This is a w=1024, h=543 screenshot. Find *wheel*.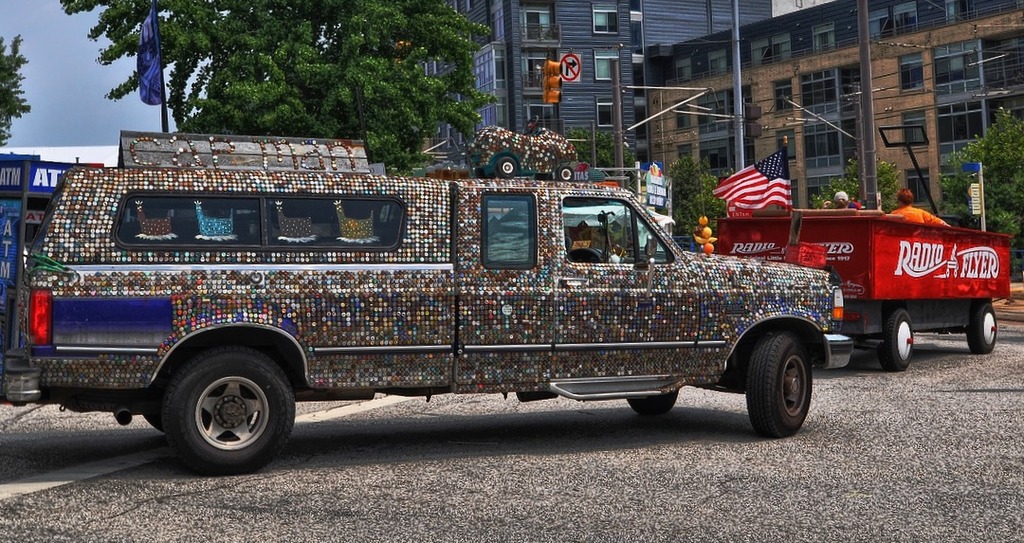
Bounding box: (x1=746, y1=334, x2=812, y2=437).
